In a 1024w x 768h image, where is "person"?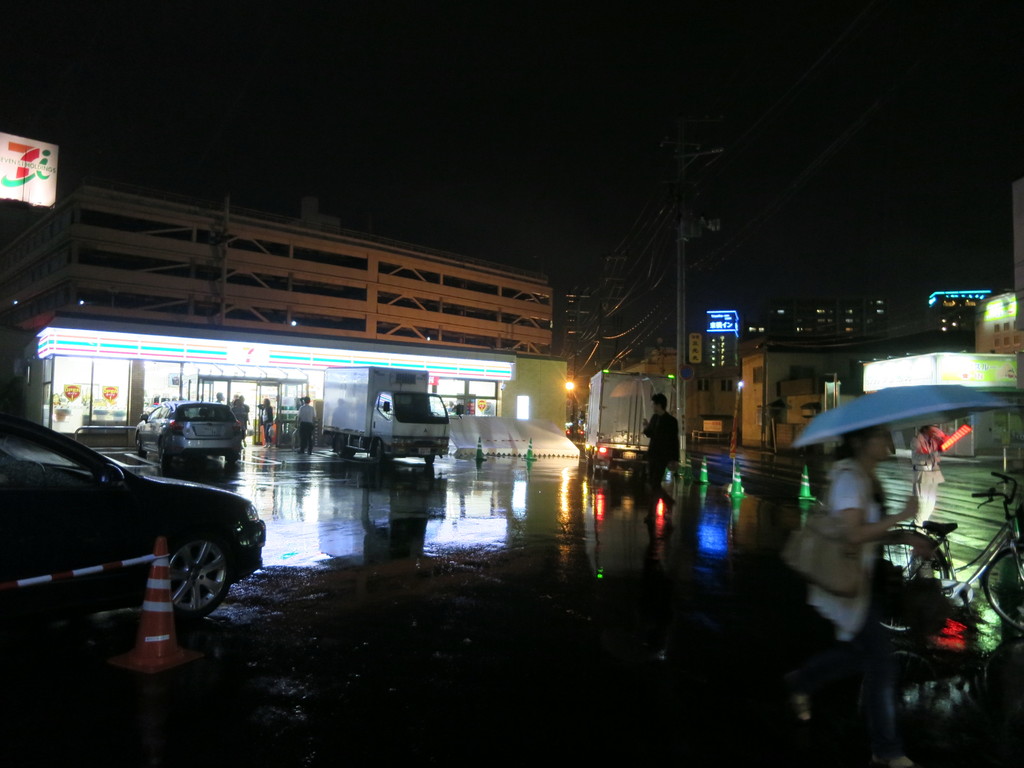
[804,426,920,767].
